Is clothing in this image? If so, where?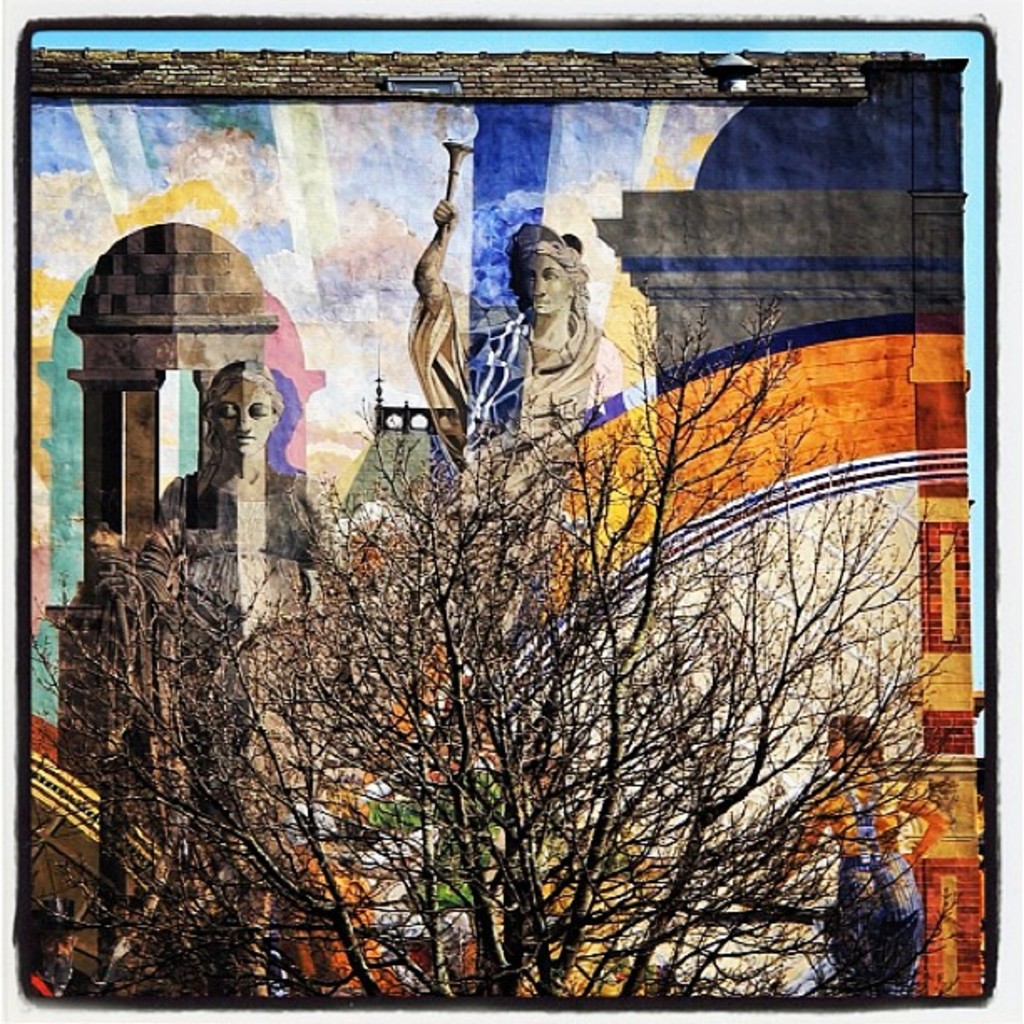
Yes, at box=[793, 778, 929, 1004].
